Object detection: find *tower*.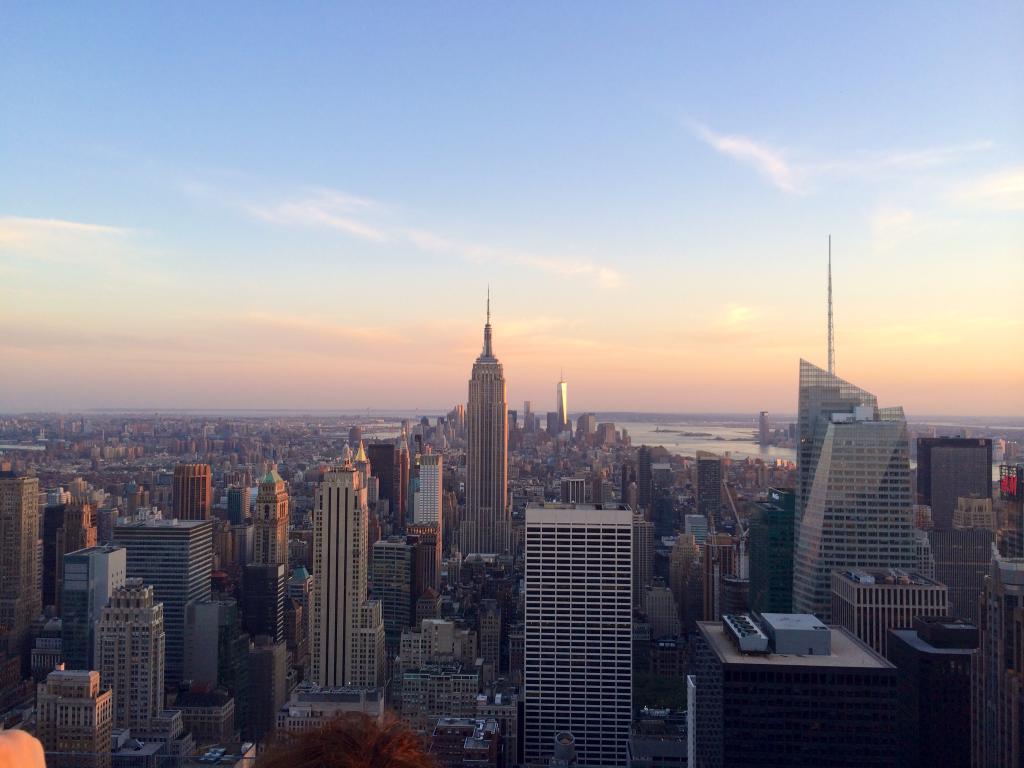
367,529,415,650.
